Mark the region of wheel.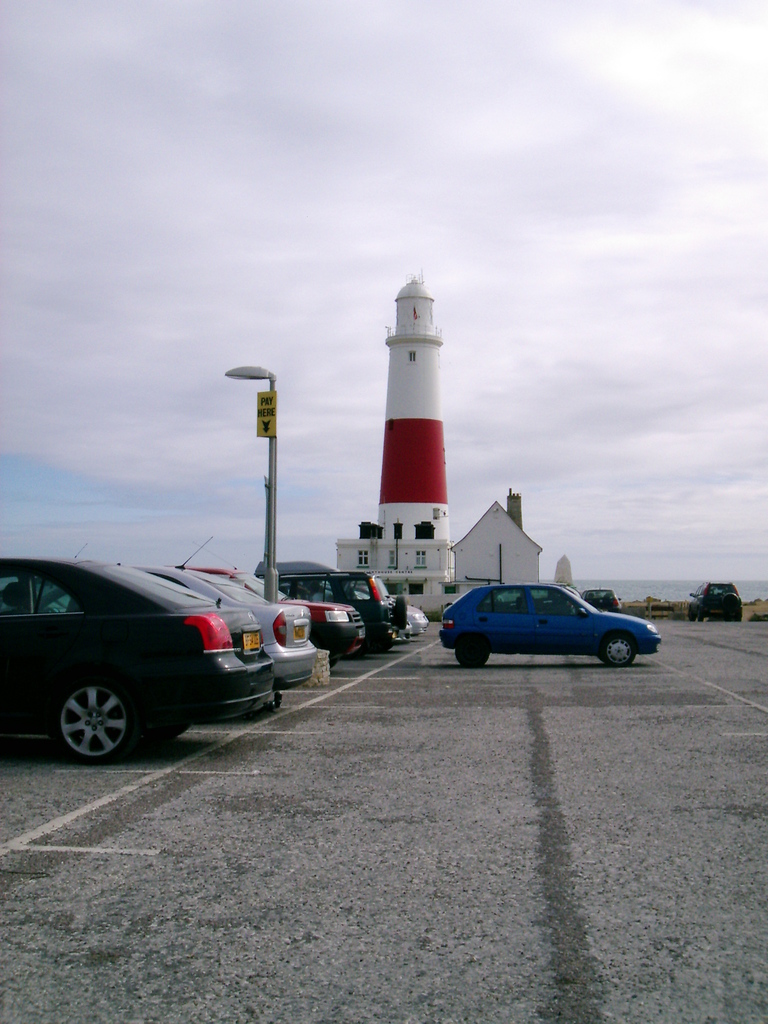
Region: 456:629:492:668.
